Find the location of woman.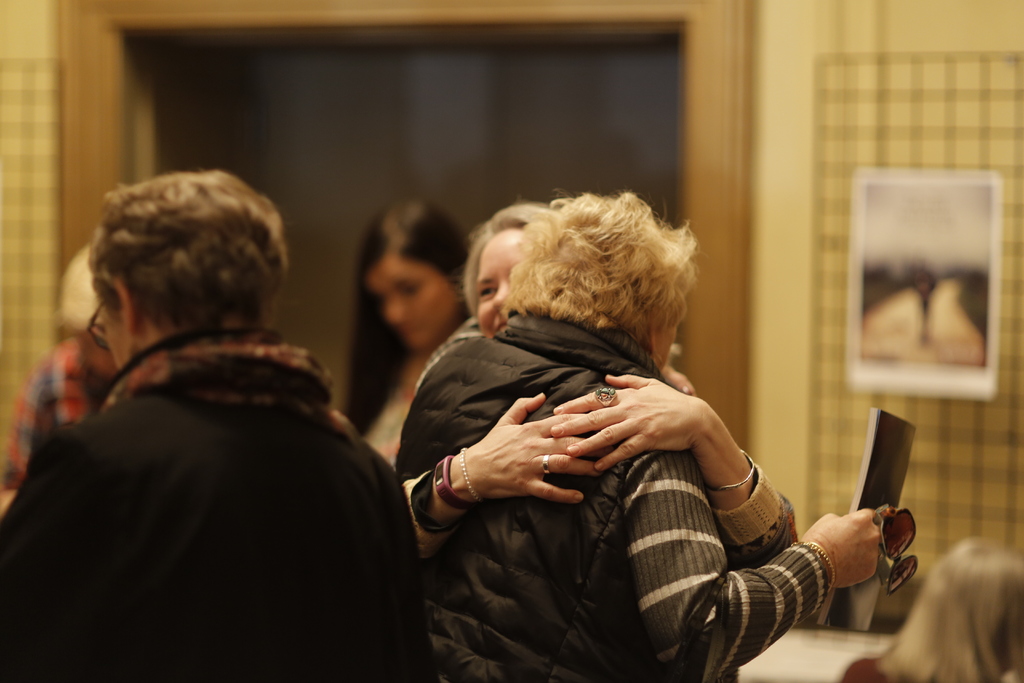
Location: bbox(392, 201, 806, 579).
